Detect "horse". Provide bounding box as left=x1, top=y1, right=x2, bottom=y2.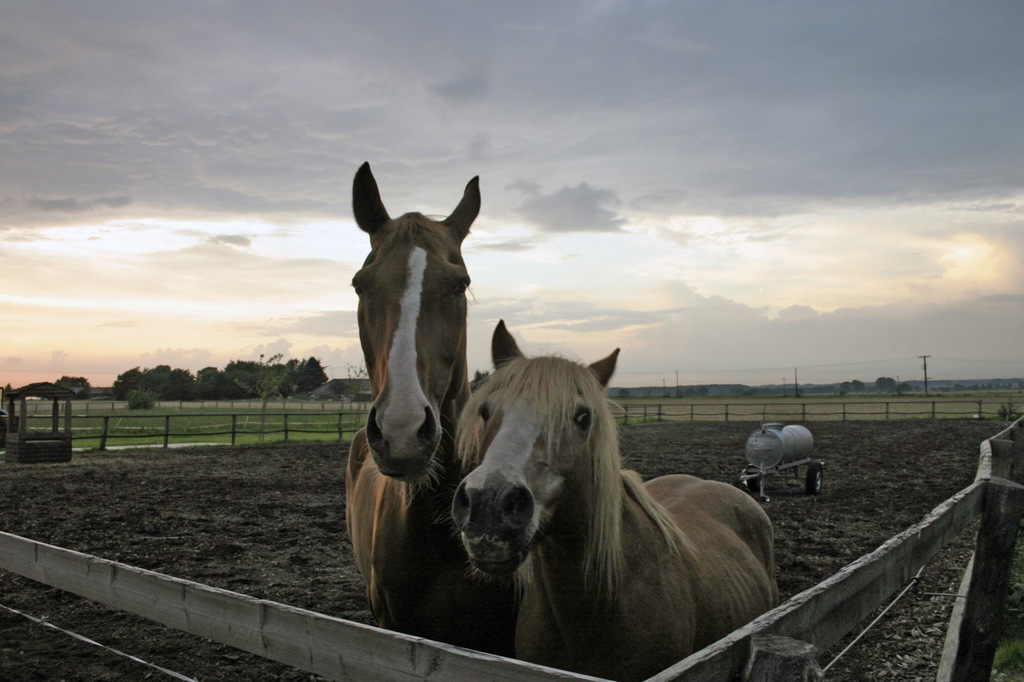
left=340, top=156, right=525, bottom=657.
